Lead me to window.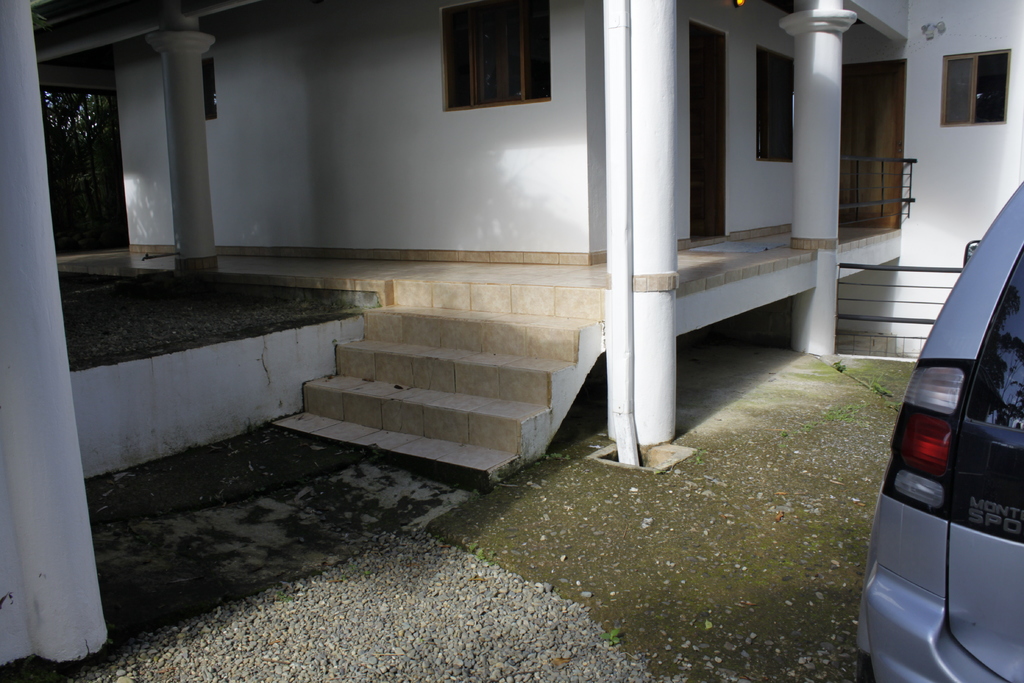
Lead to {"left": 438, "top": 6, "right": 566, "bottom": 101}.
